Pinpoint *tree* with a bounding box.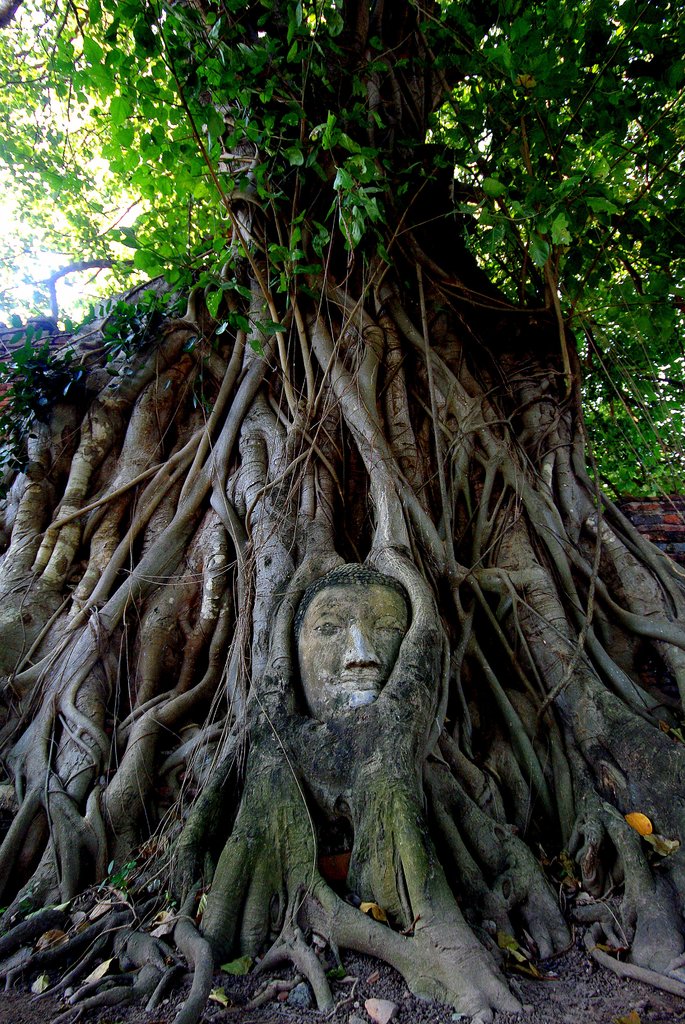
[33, 55, 682, 916].
